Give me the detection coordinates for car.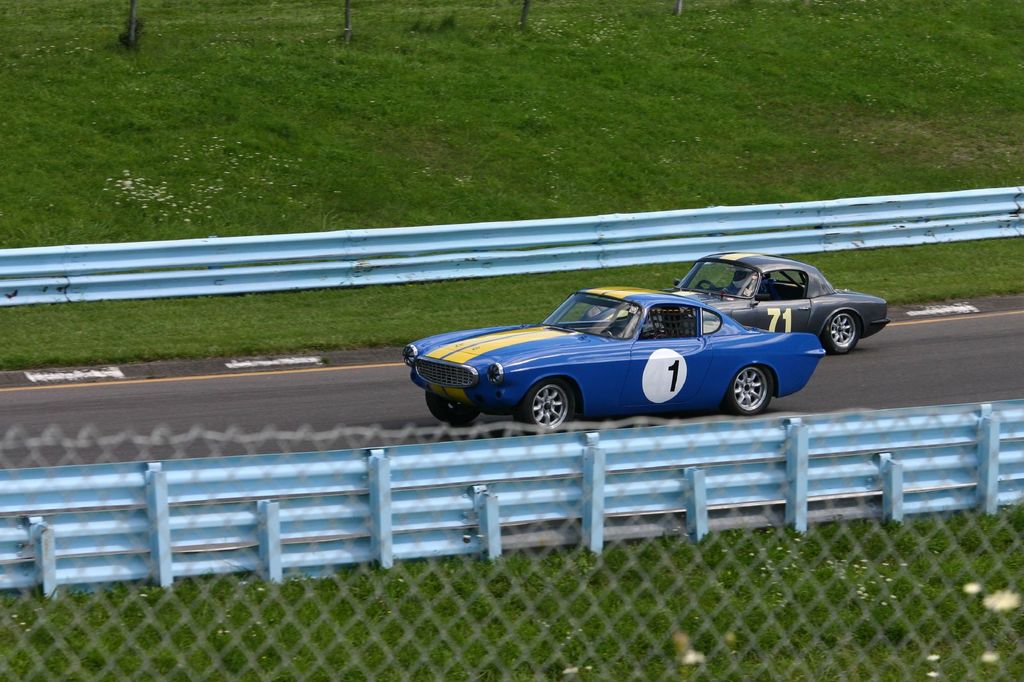
box(402, 287, 826, 438).
